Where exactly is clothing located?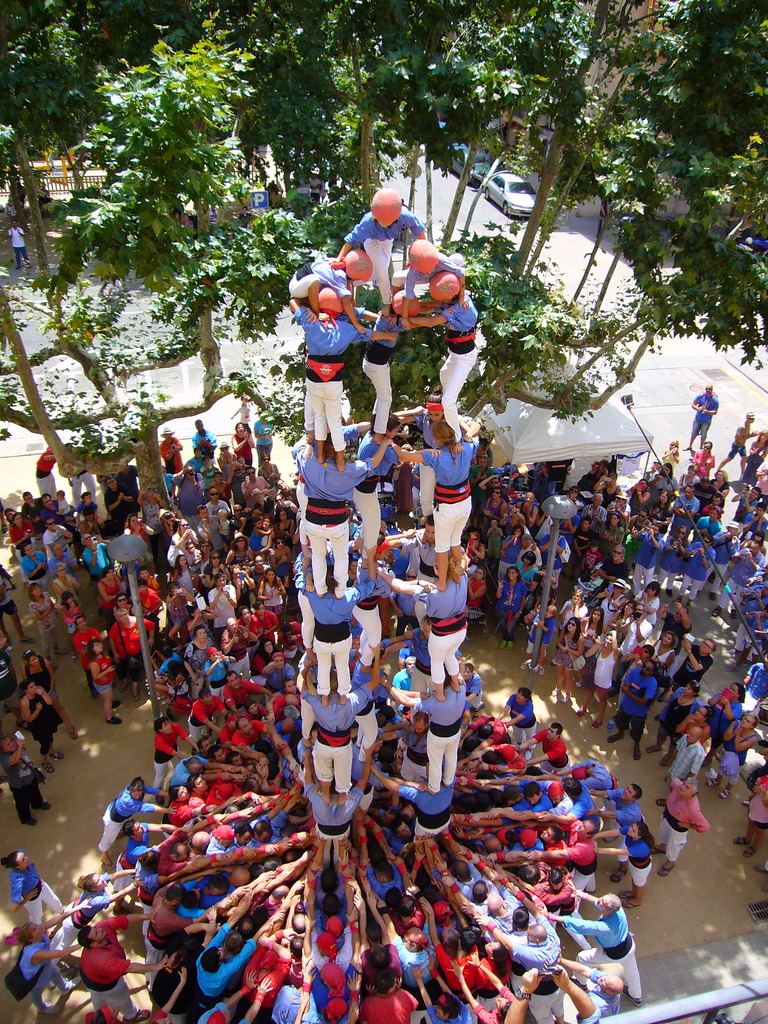
Its bounding box is Rect(194, 924, 259, 1001).
